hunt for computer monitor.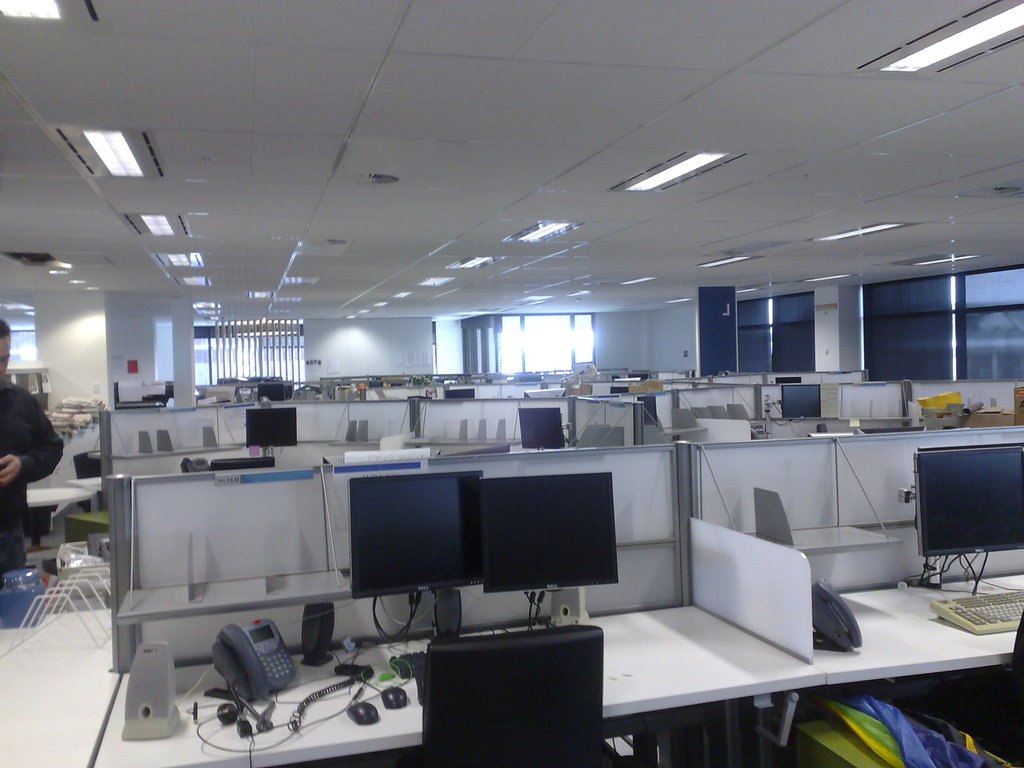
Hunted down at 781,380,823,420.
